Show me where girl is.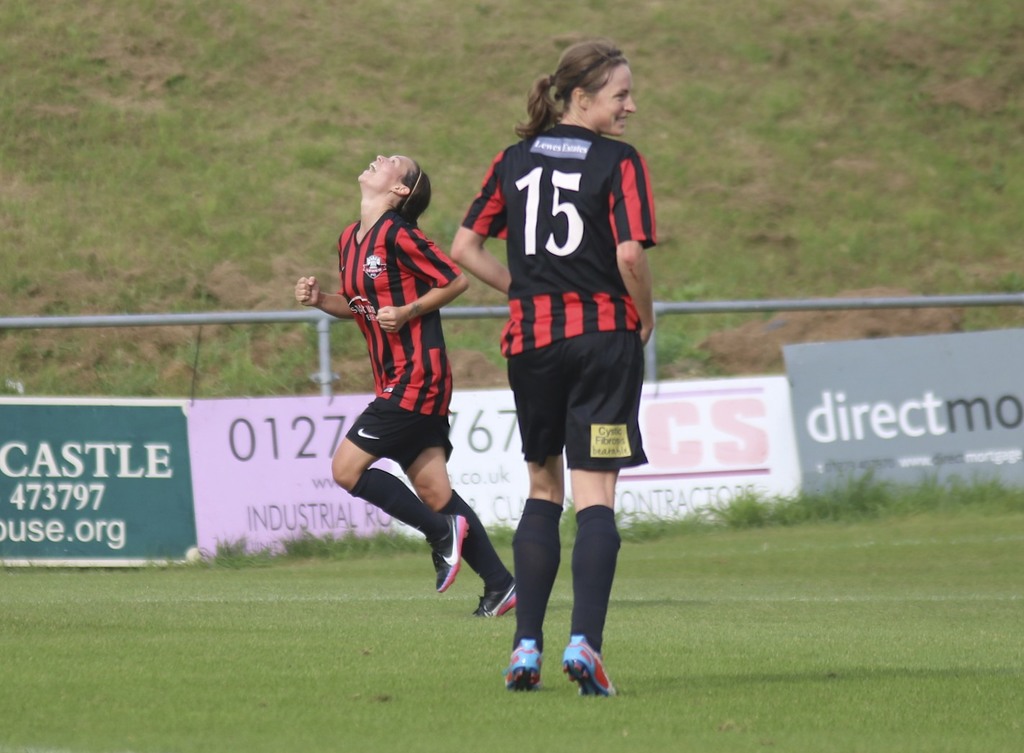
girl is at Rect(295, 148, 514, 617).
